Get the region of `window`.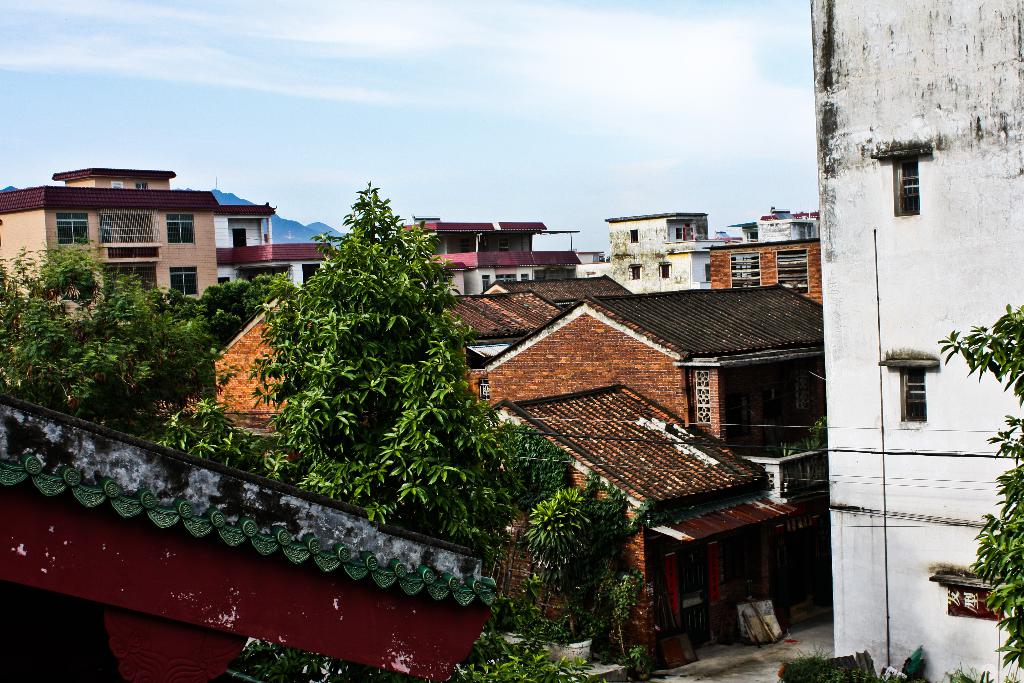
<box>703,263,713,281</box>.
